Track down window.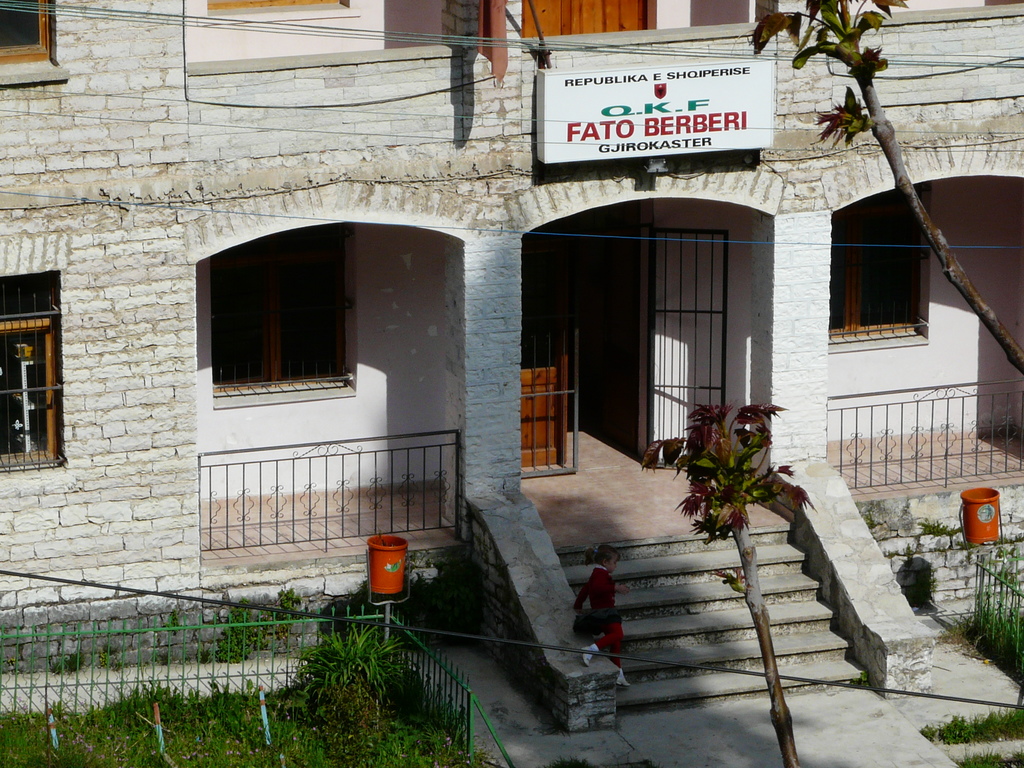
Tracked to bbox=(828, 189, 922, 343).
